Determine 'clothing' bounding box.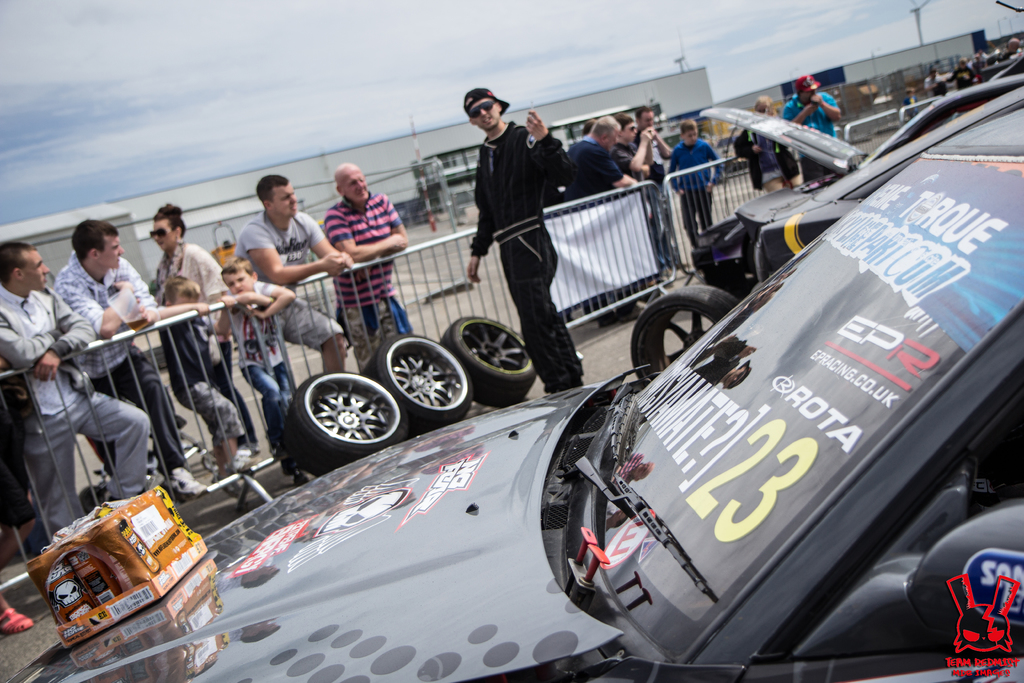
Determined: (166,320,243,440).
